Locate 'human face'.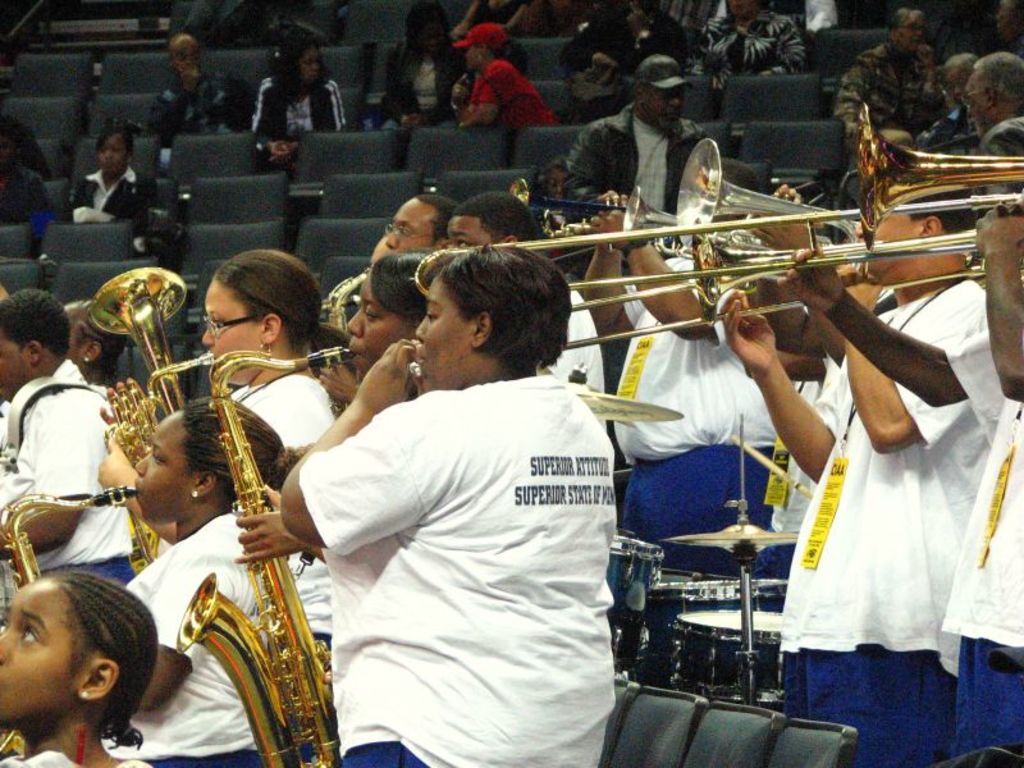
Bounding box: {"left": 645, "top": 83, "right": 684, "bottom": 127}.
